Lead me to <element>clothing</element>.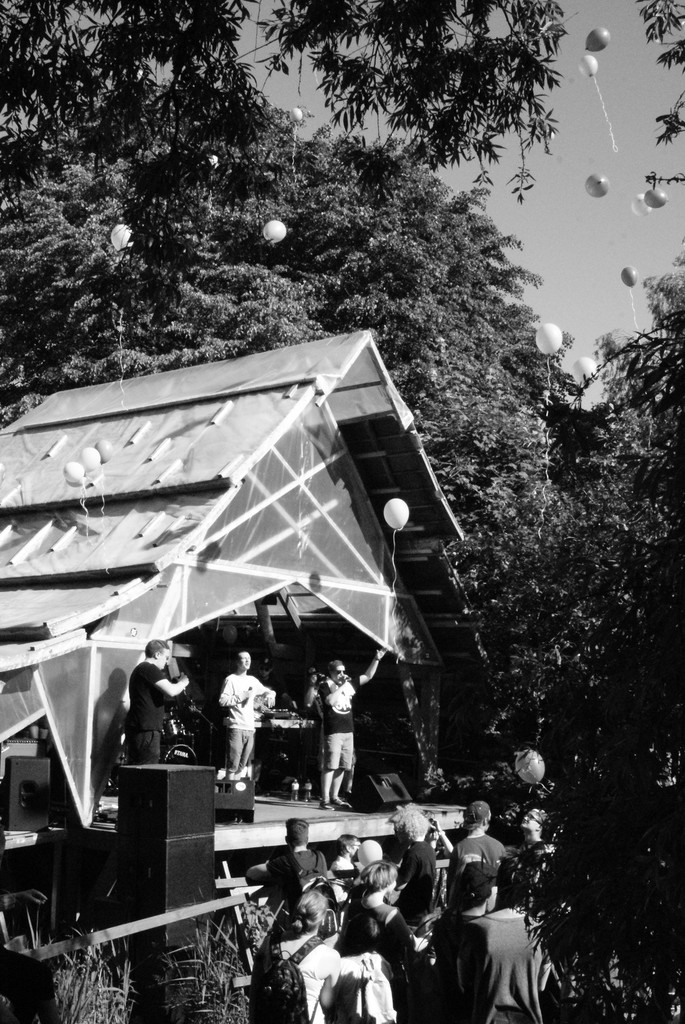
Lead to {"left": 338, "top": 897, "right": 412, "bottom": 975}.
